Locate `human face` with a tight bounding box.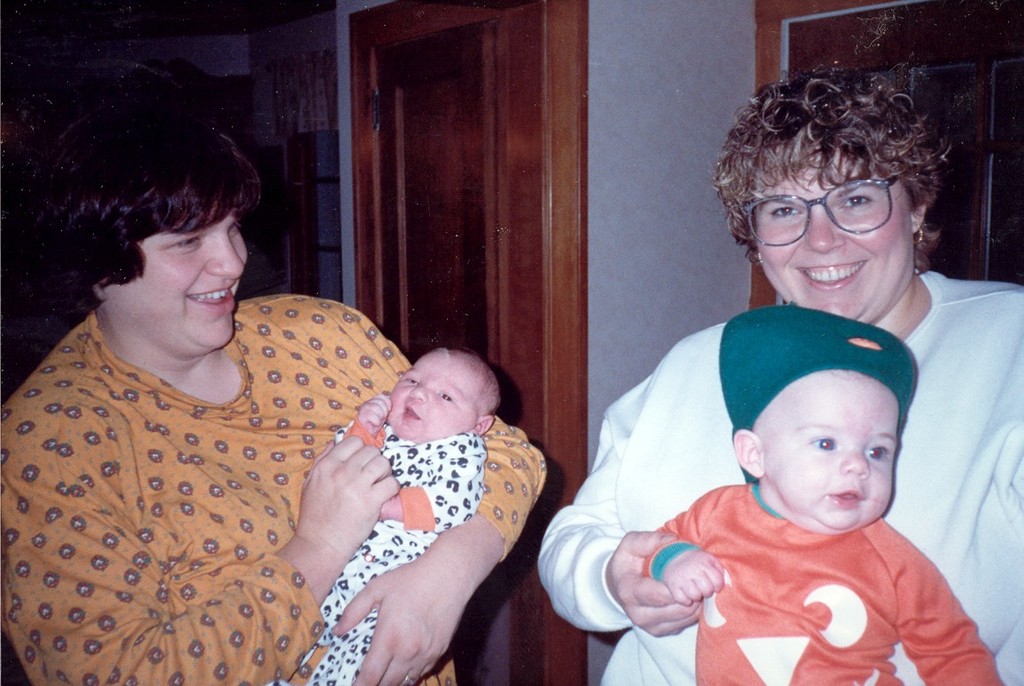
crop(386, 348, 478, 439).
